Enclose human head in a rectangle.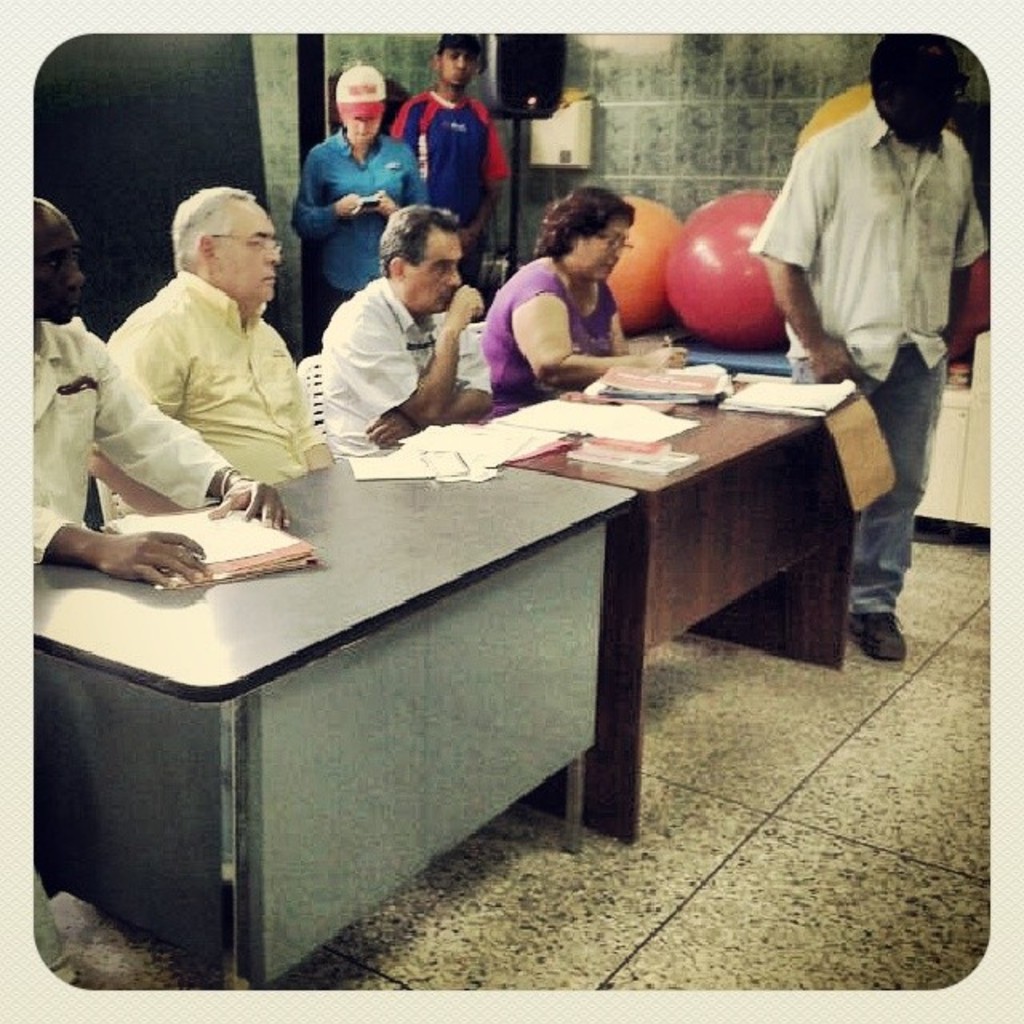
box(427, 29, 488, 88).
